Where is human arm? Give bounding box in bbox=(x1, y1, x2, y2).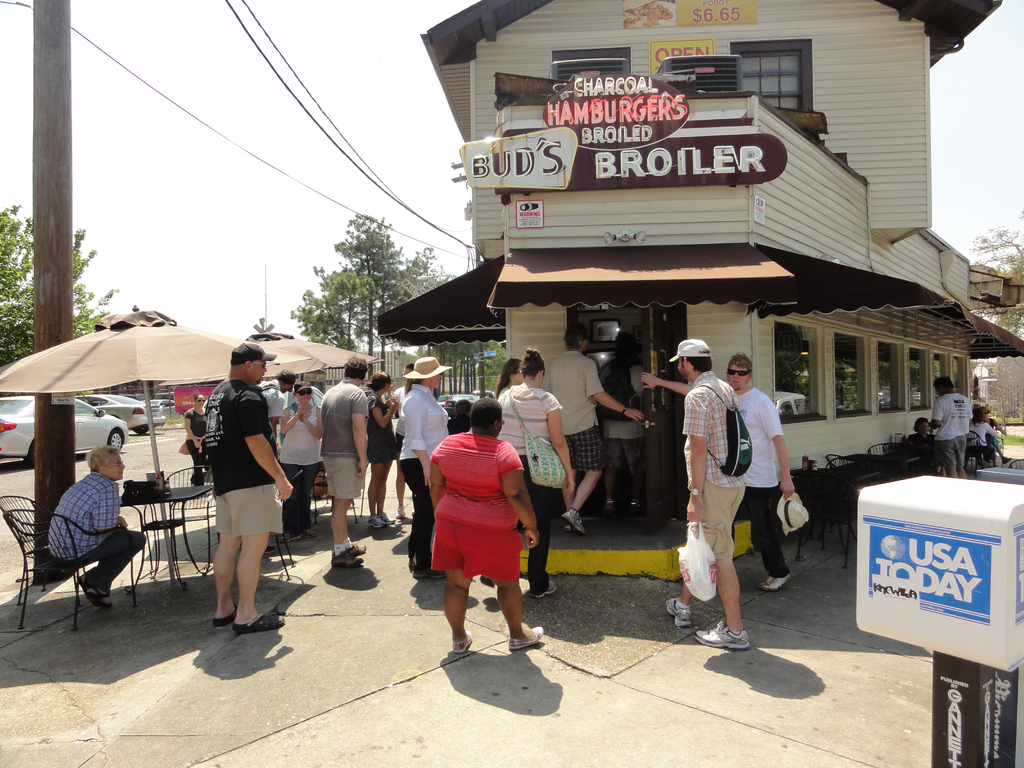
bbox=(685, 390, 709, 521).
